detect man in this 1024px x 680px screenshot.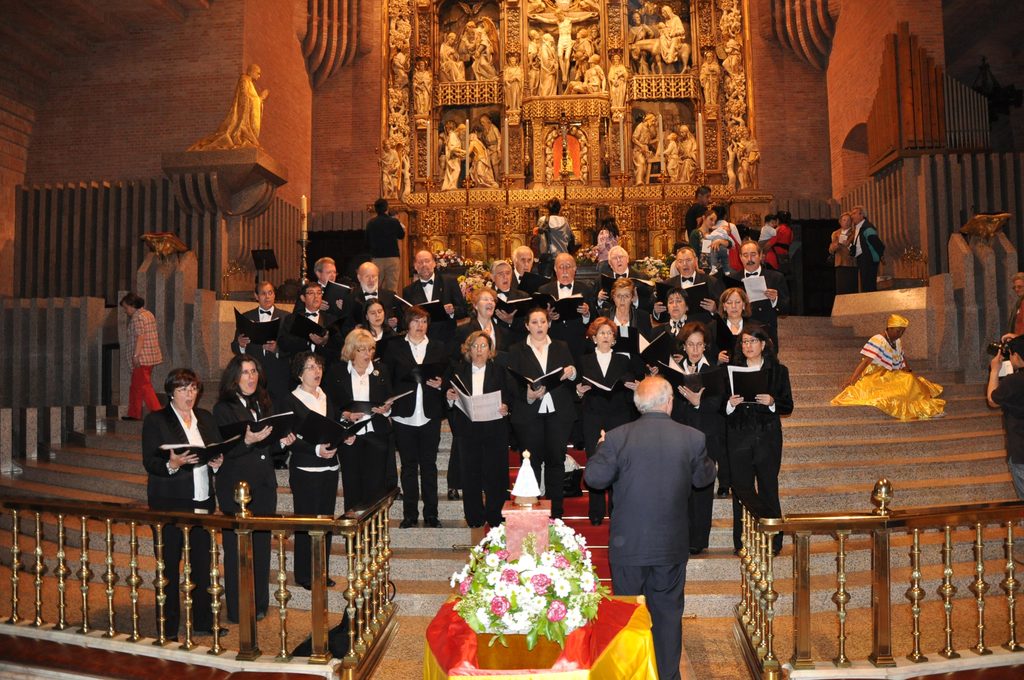
Detection: BBox(228, 277, 285, 387).
